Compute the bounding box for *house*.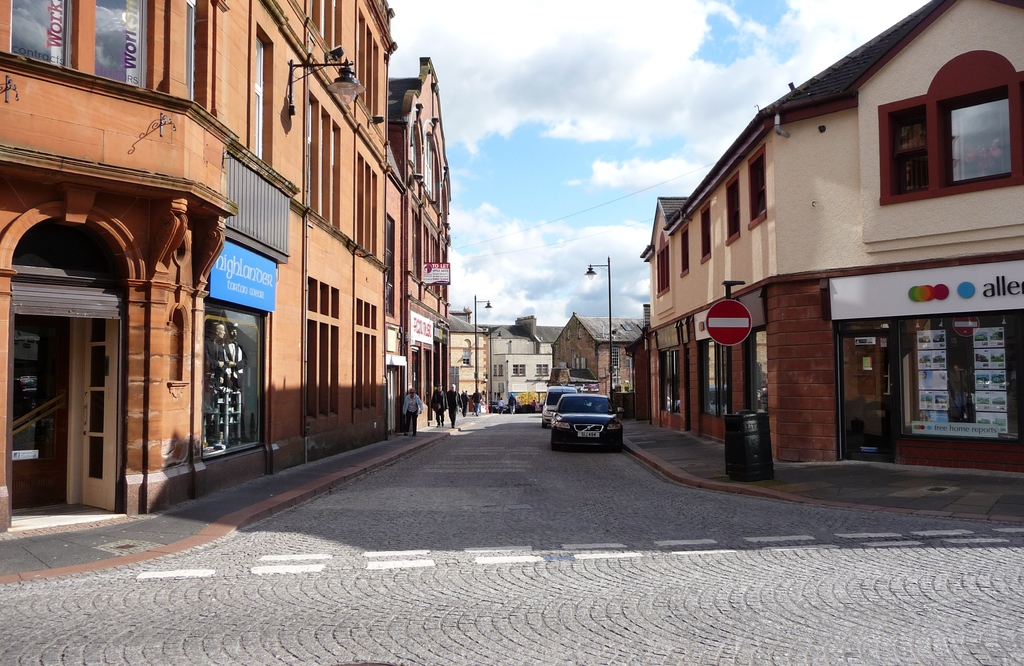
crop(447, 305, 488, 402).
